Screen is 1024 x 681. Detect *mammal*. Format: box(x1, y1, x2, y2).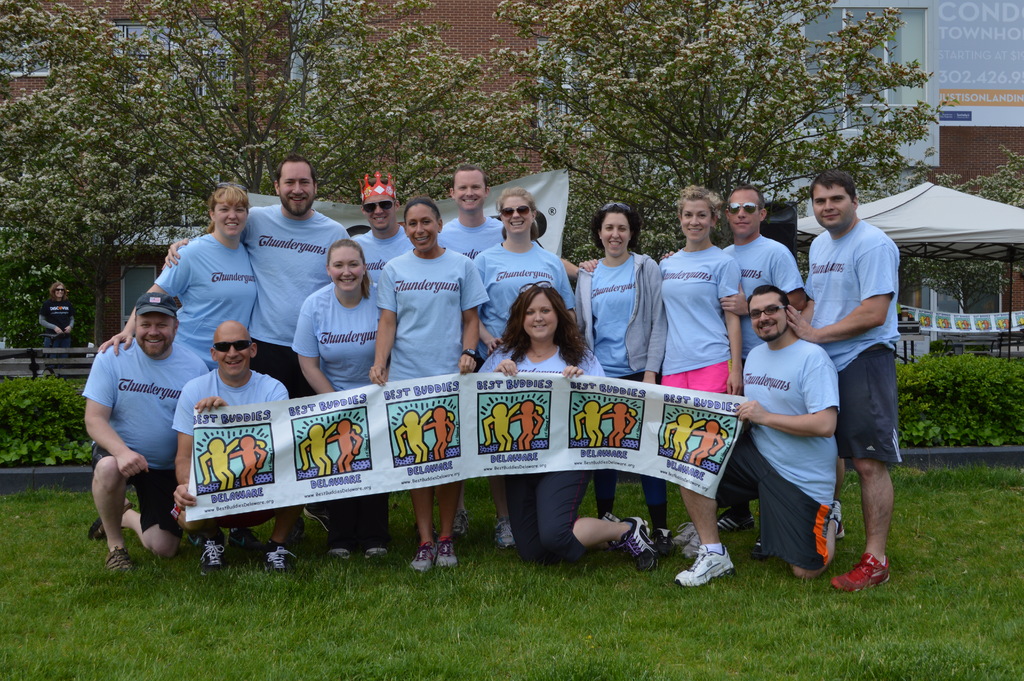
box(79, 262, 233, 559).
